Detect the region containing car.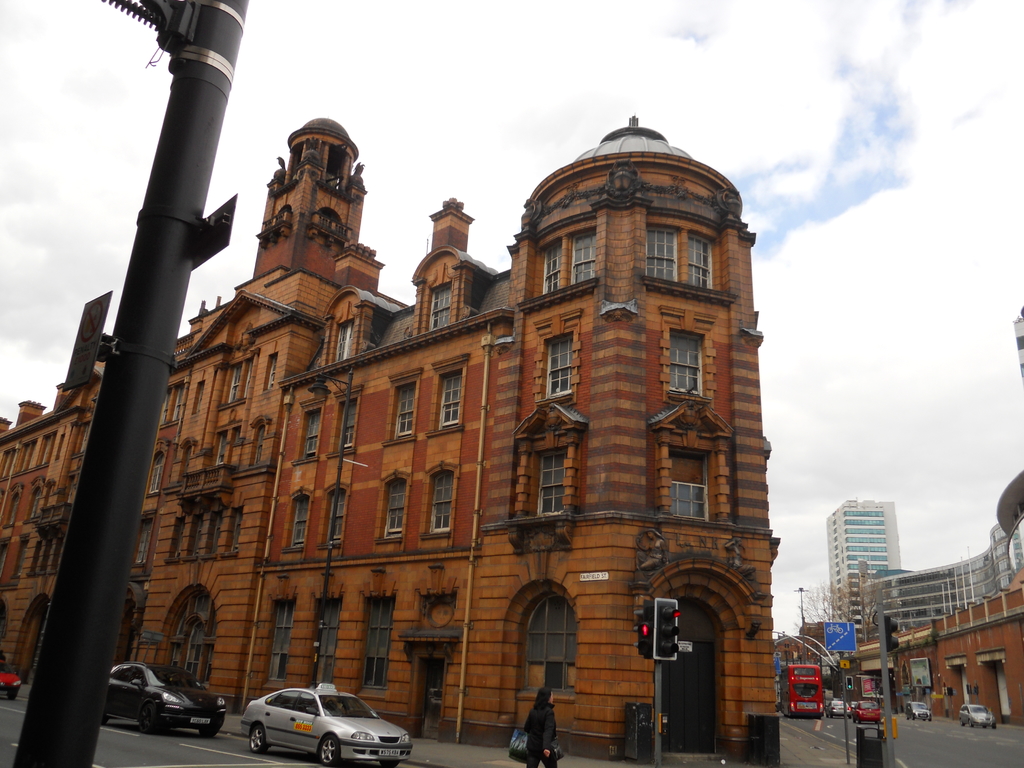
0:664:24:698.
